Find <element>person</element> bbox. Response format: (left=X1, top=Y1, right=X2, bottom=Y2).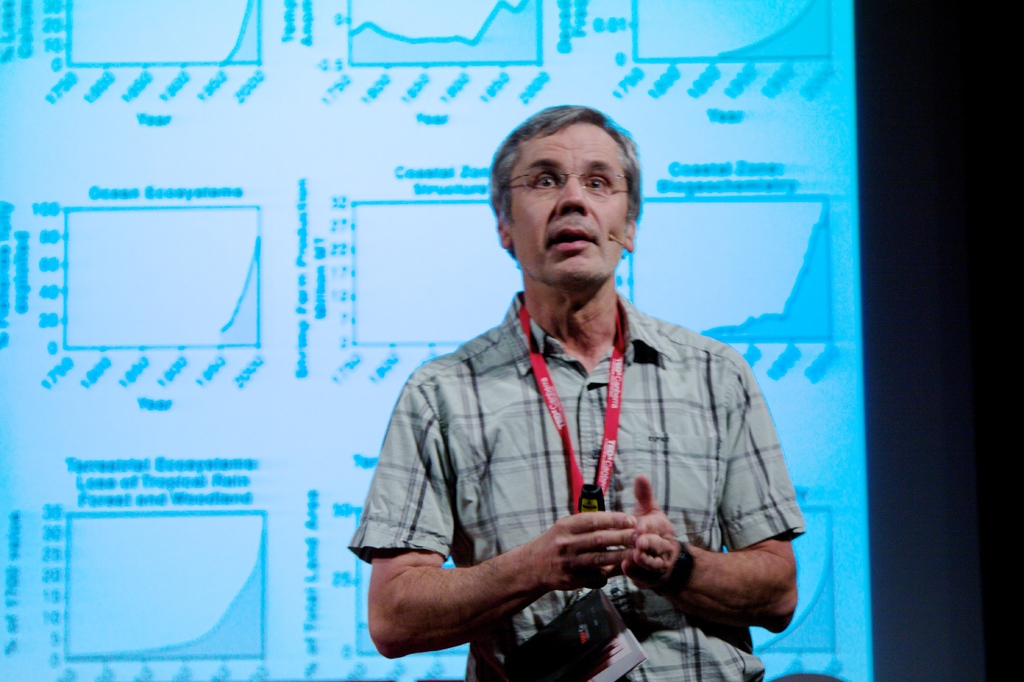
(left=349, top=103, right=808, bottom=681).
